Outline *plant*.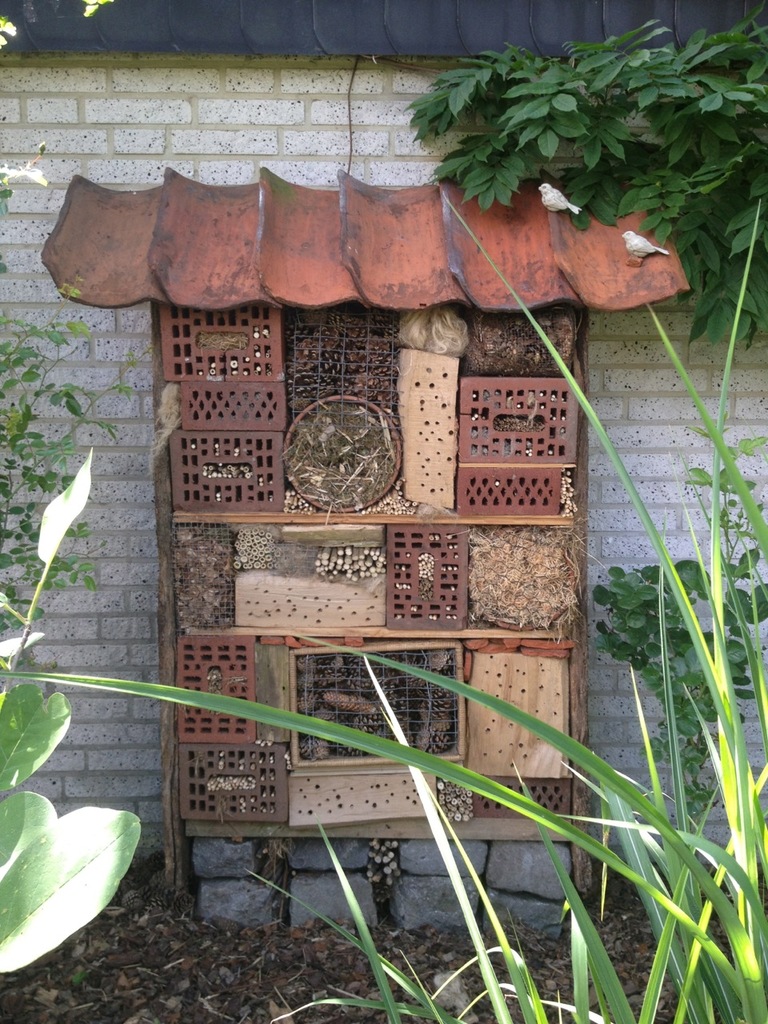
Outline: [0,446,144,979].
